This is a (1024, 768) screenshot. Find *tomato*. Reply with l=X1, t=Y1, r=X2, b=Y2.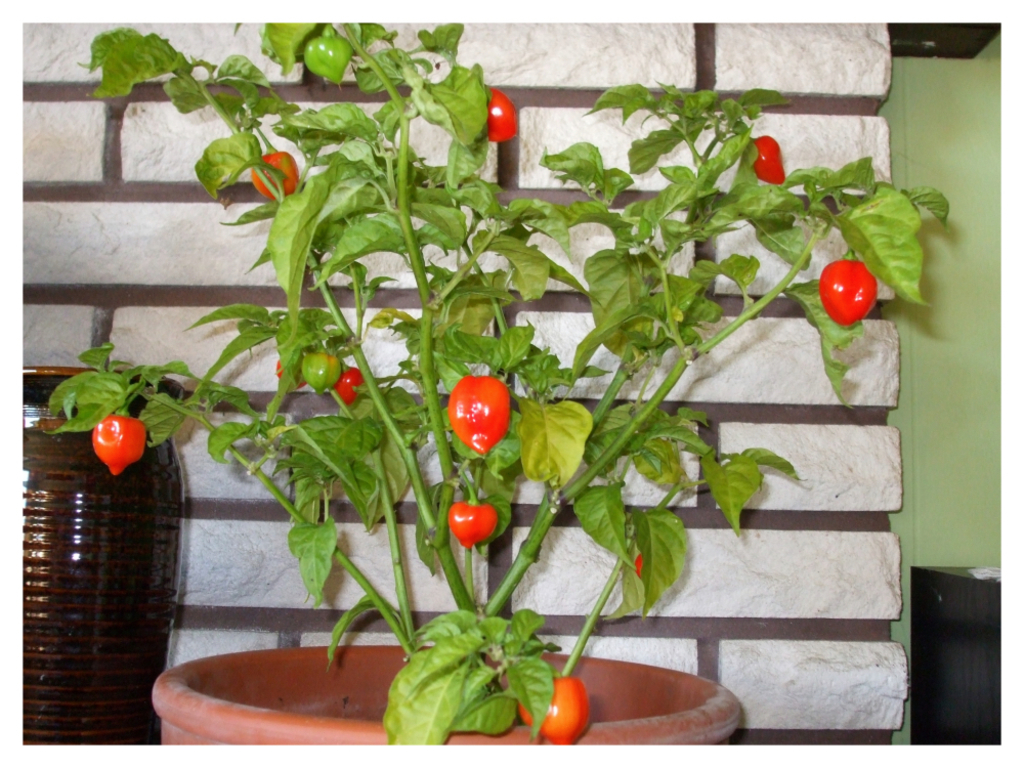
l=301, t=351, r=340, b=391.
